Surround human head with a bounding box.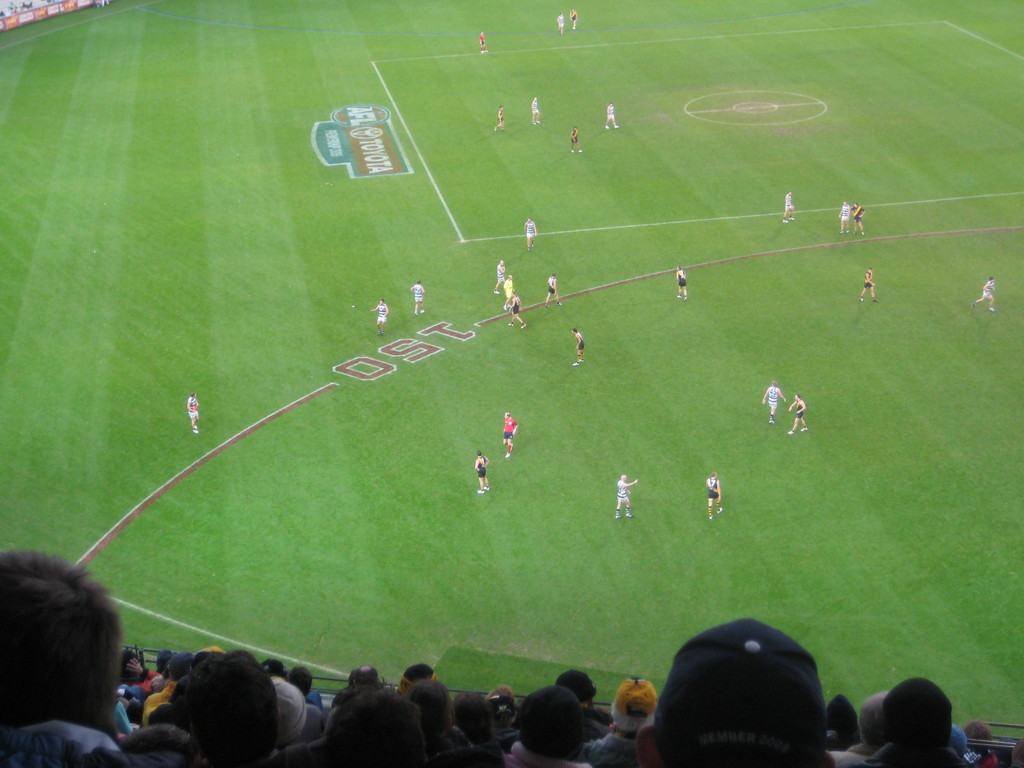
bbox=[625, 616, 836, 767].
